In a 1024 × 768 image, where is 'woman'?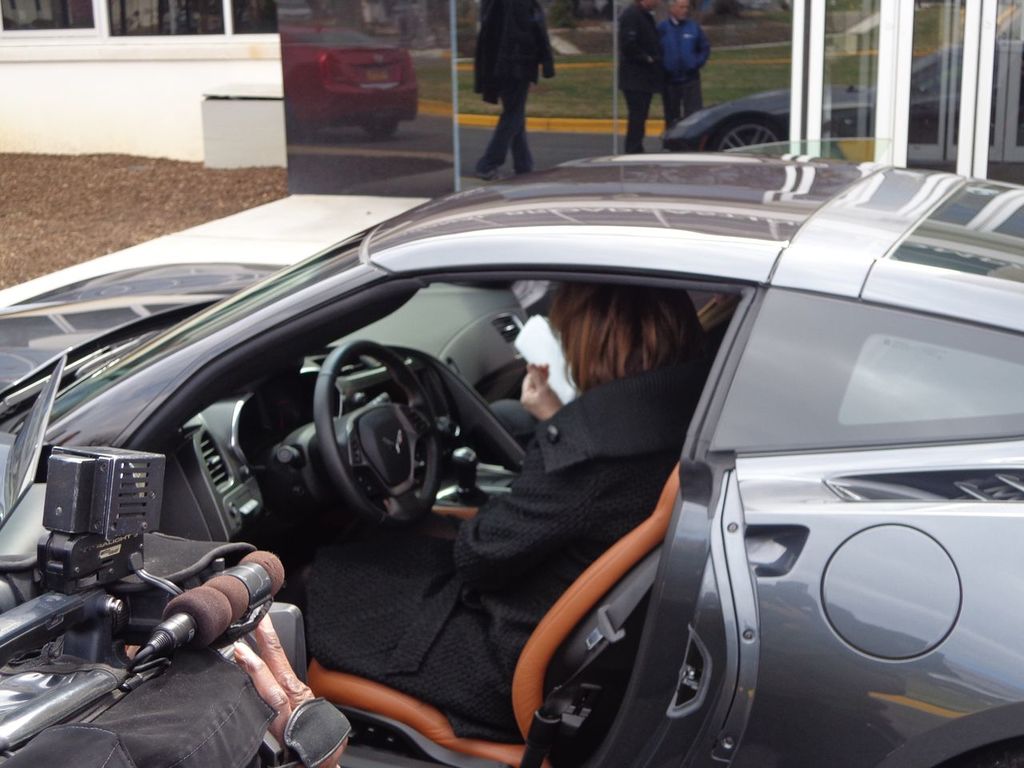
{"left": 282, "top": 282, "right": 712, "bottom": 742}.
